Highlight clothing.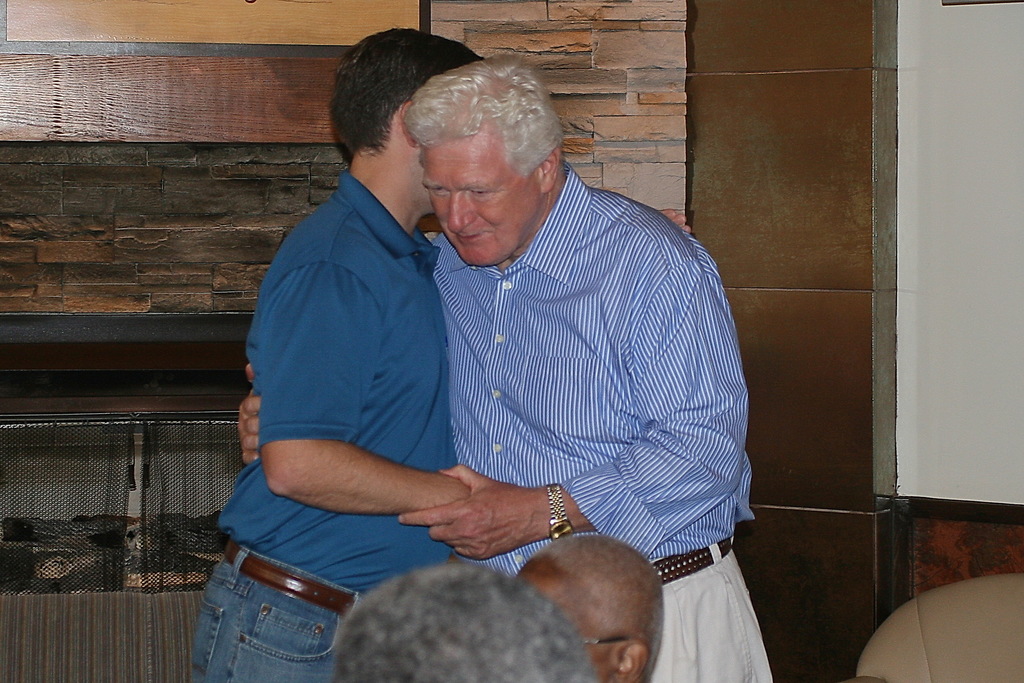
Highlighted region: 433:162:767:682.
